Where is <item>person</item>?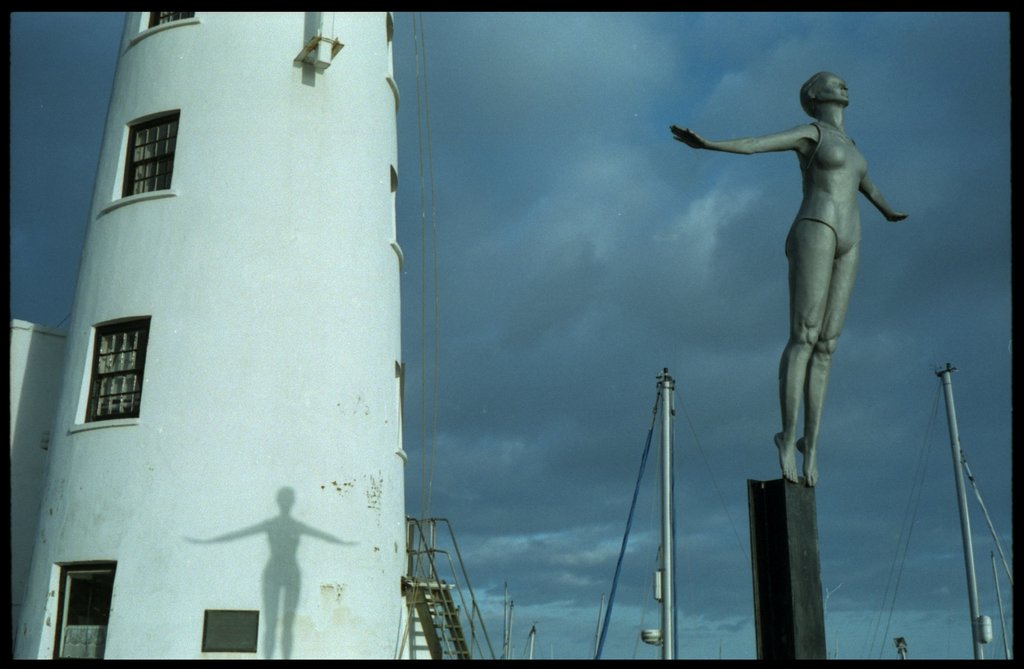
Rect(667, 69, 907, 487).
